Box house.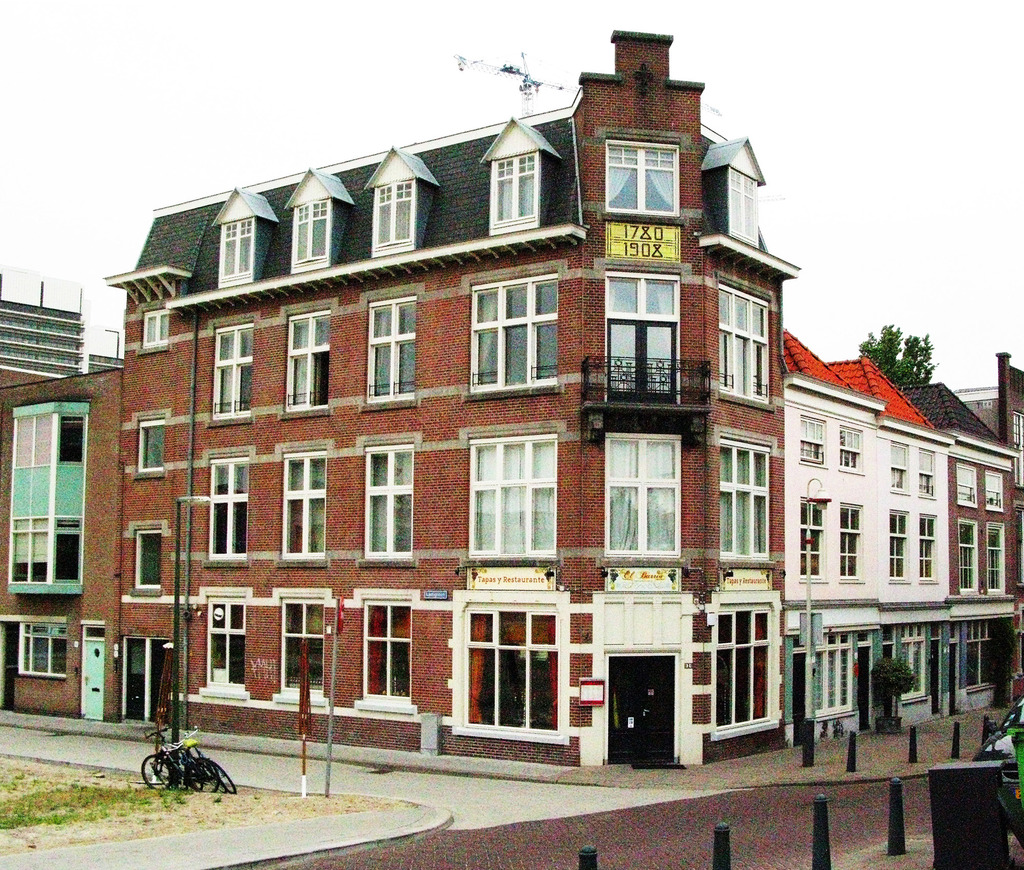
rect(0, 365, 129, 725).
